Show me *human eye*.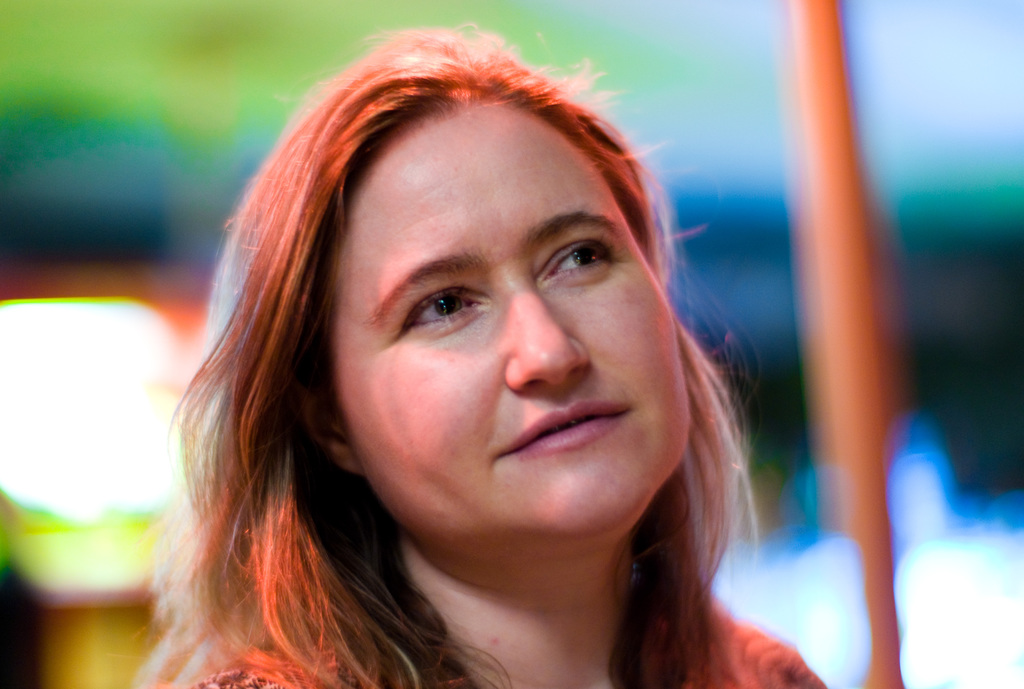
*human eye* is here: 547:240:610:280.
